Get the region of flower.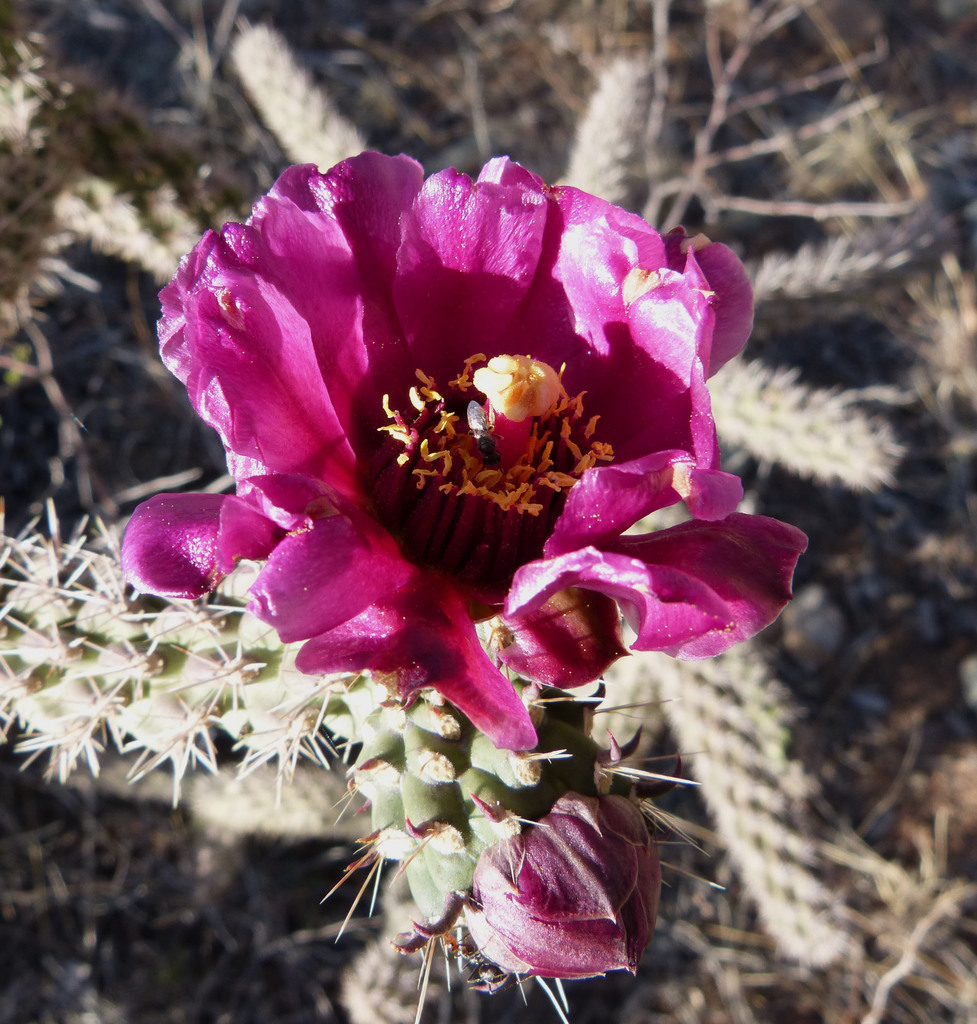
bbox=(433, 772, 675, 1004).
